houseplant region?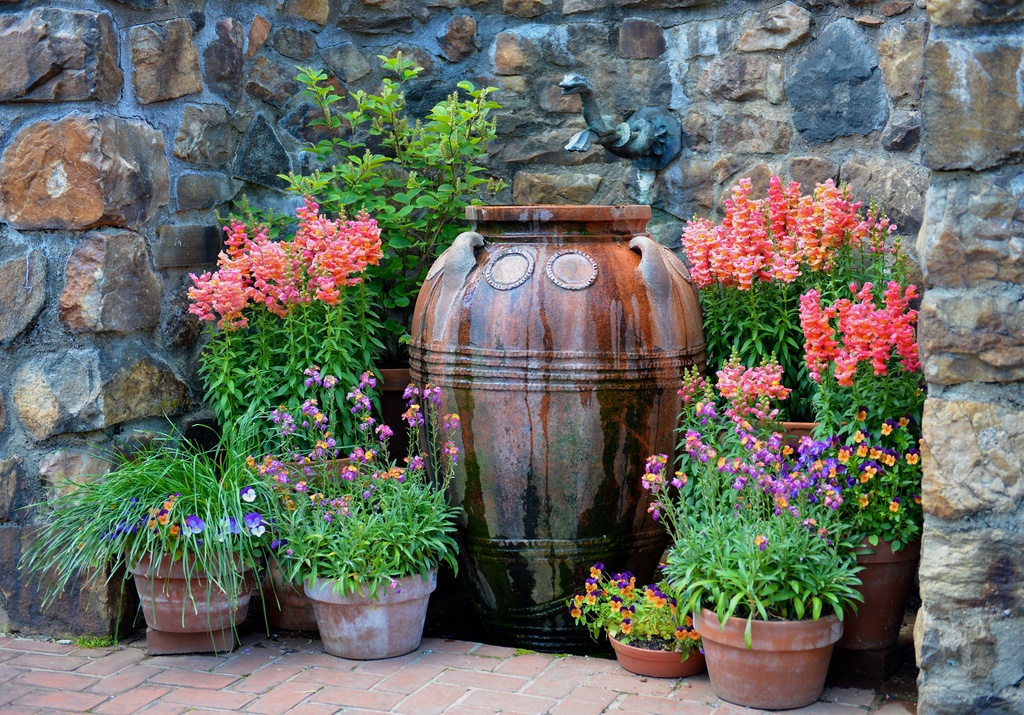
left=214, top=31, right=477, bottom=464
